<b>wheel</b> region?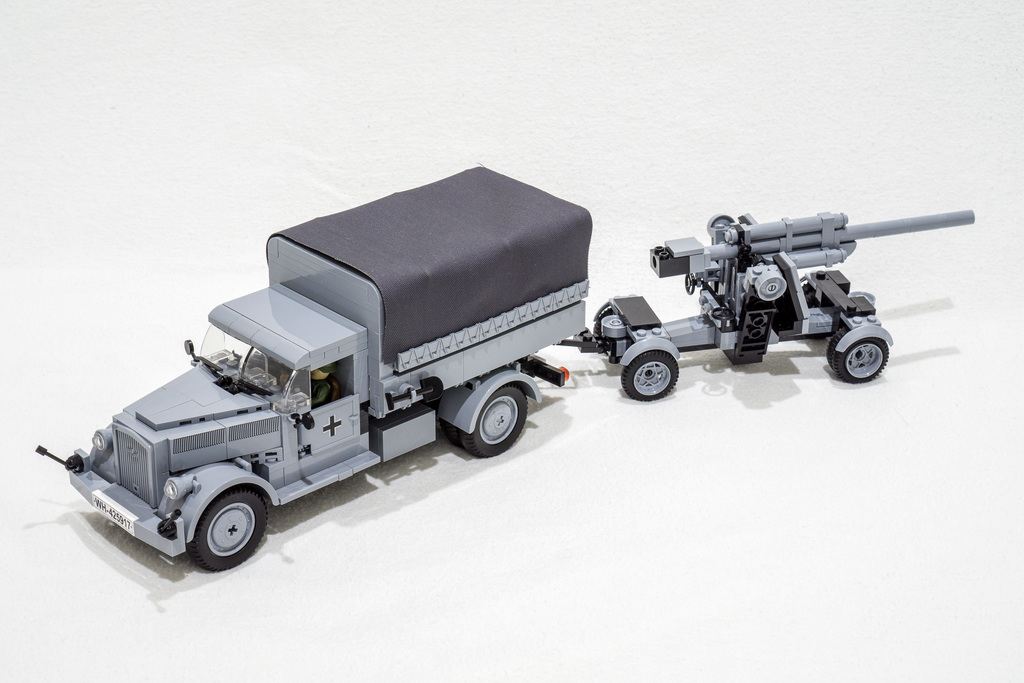
(left=168, top=484, right=258, bottom=569)
